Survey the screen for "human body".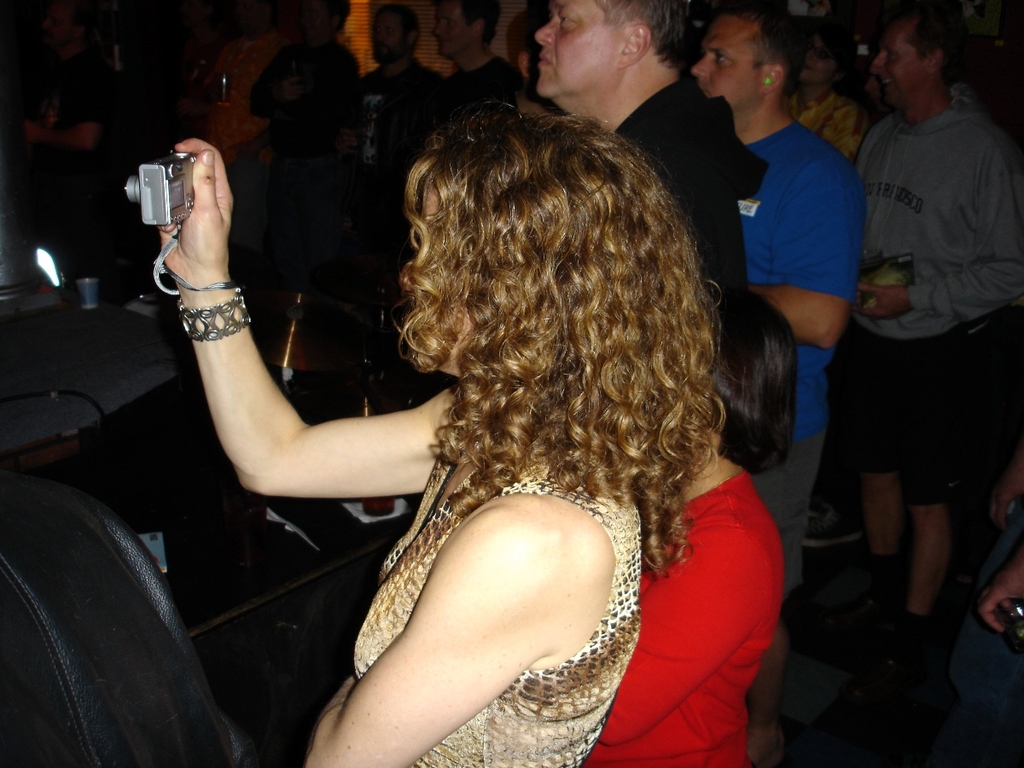
Survey found: box(251, 0, 346, 321).
